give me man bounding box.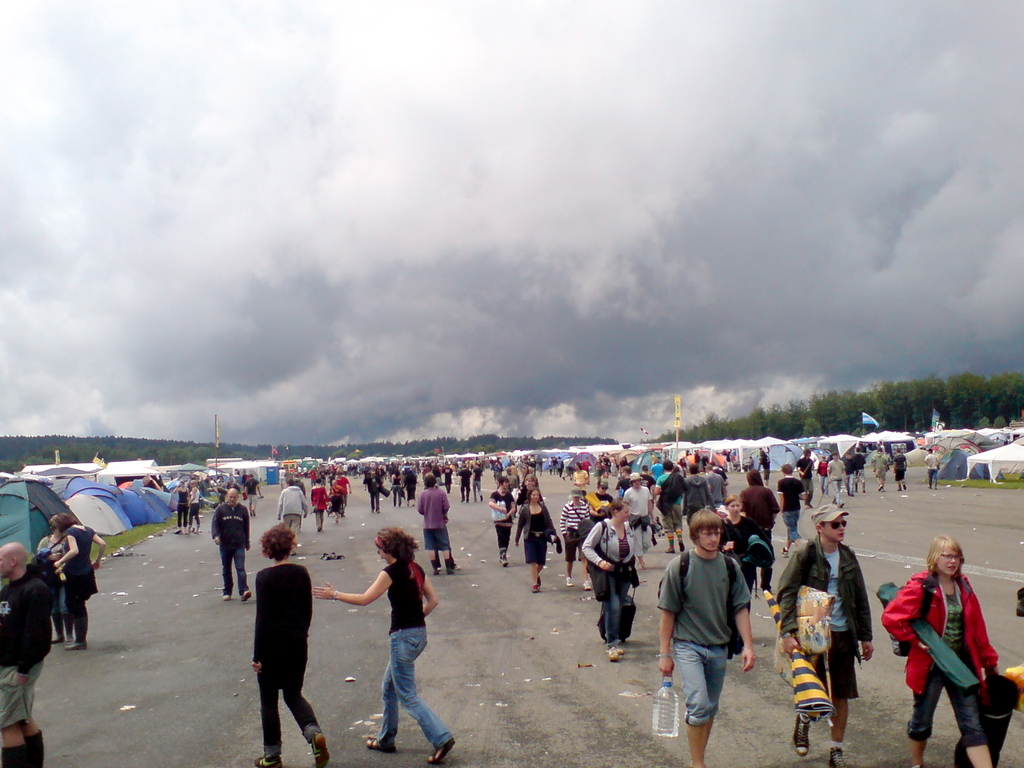
<box>455,463,472,502</box>.
